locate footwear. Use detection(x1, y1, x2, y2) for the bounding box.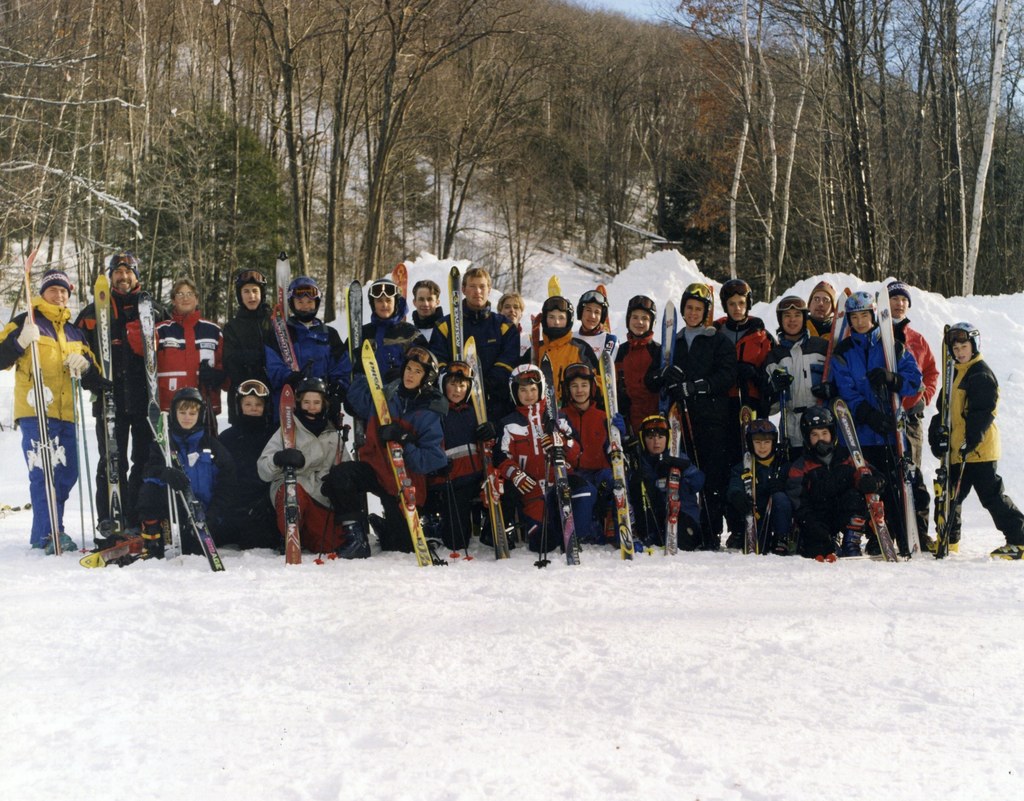
detection(42, 543, 60, 559).
